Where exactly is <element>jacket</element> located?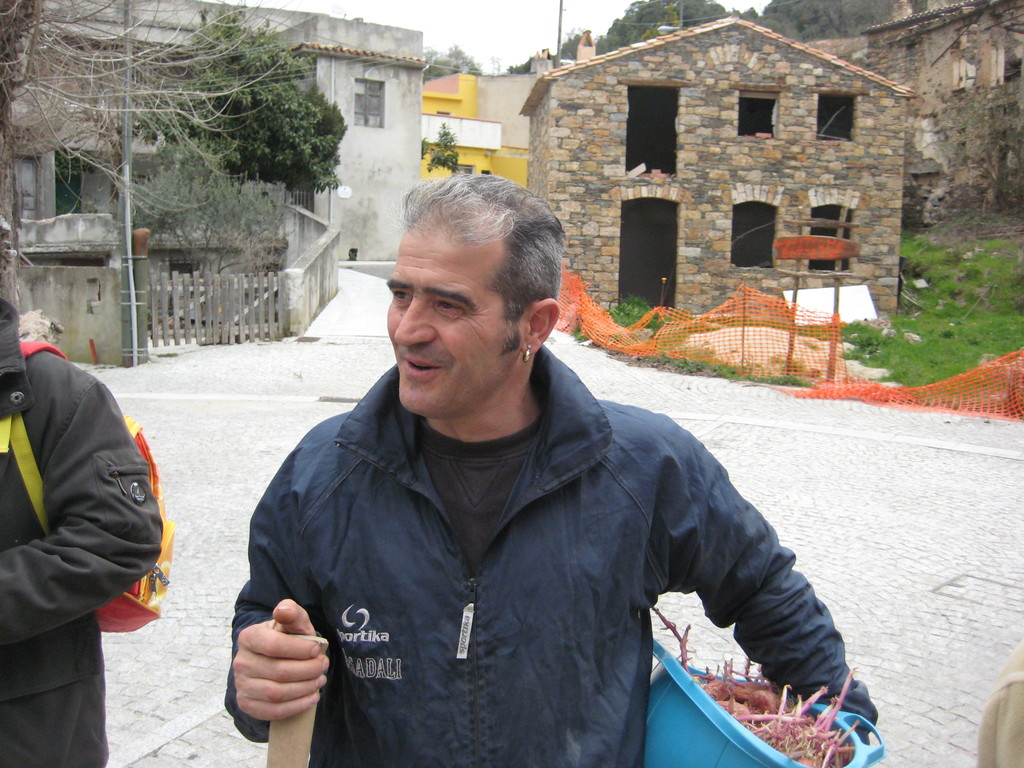
Its bounding box is {"left": 0, "top": 296, "right": 165, "bottom": 705}.
